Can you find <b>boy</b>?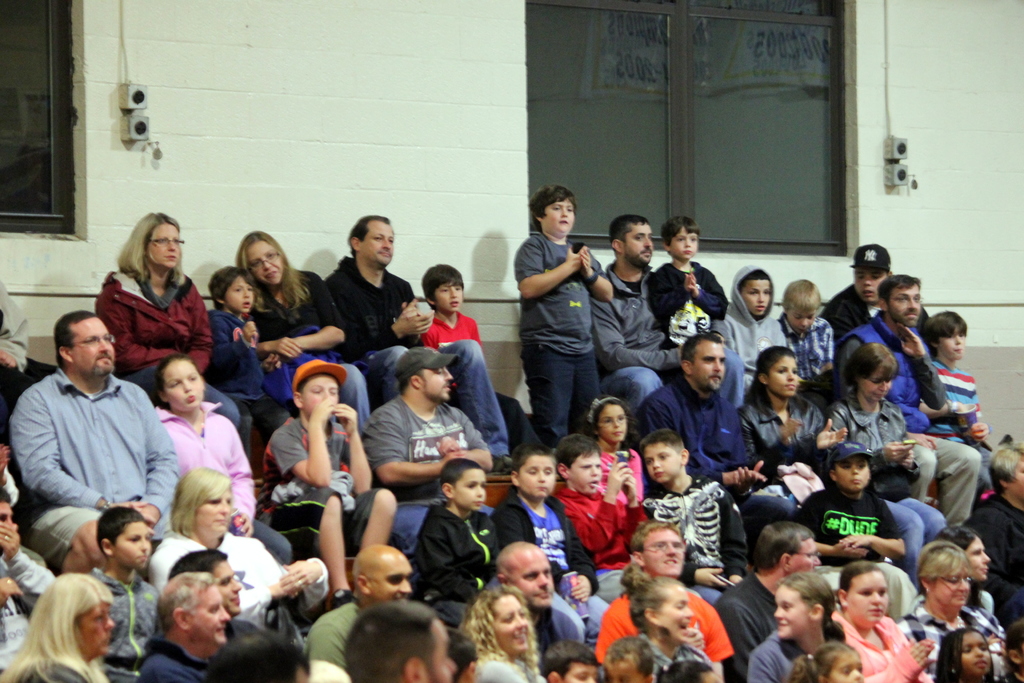
Yes, bounding box: <box>206,268,274,454</box>.
